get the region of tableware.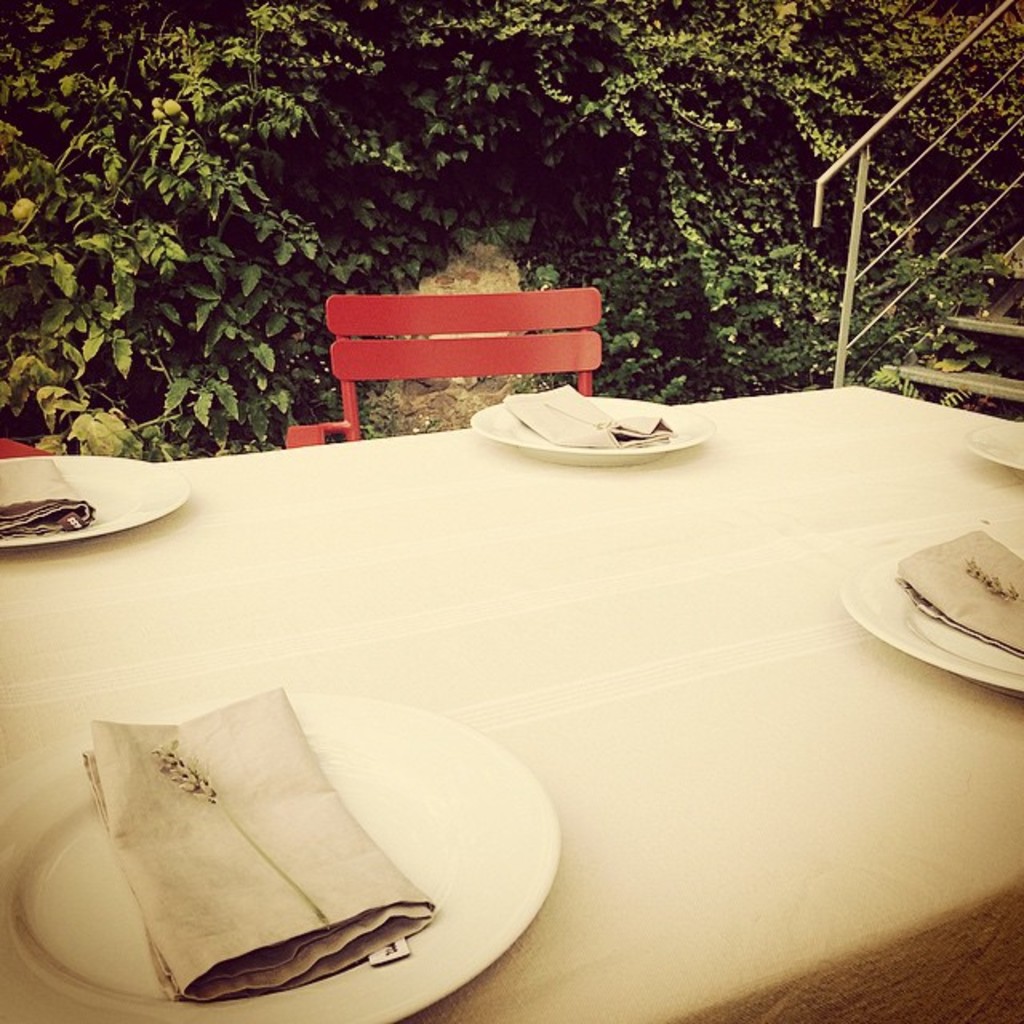
[835, 520, 1022, 693].
